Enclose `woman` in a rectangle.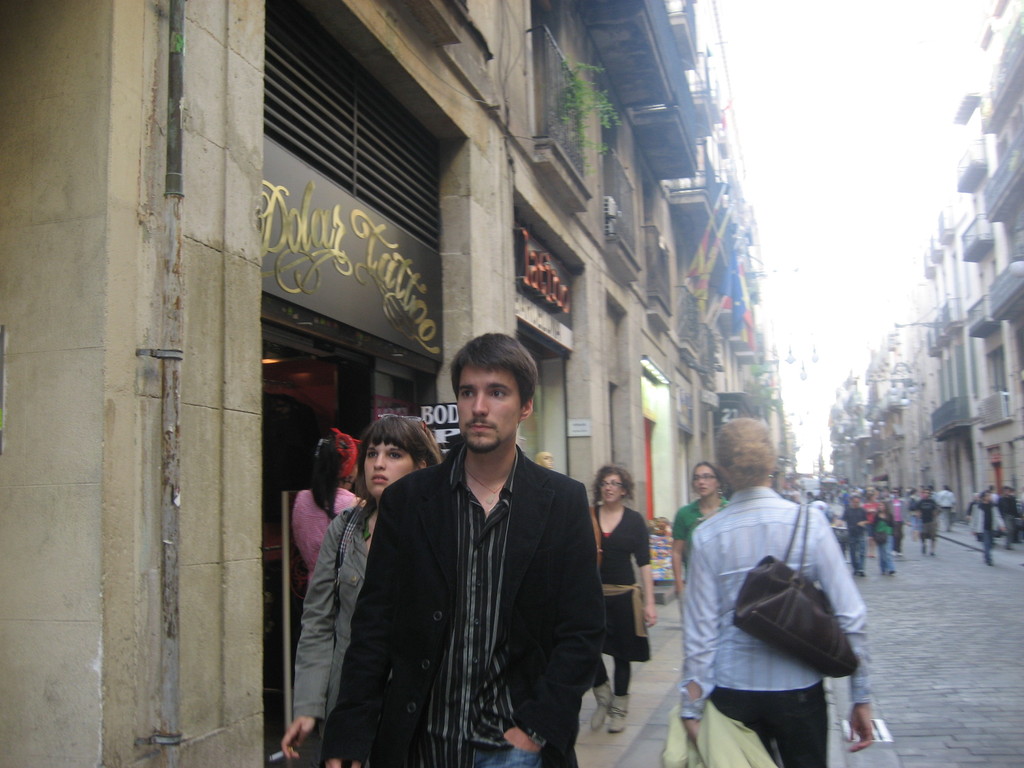
x1=589, y1=465, x2=660, y2=741.
